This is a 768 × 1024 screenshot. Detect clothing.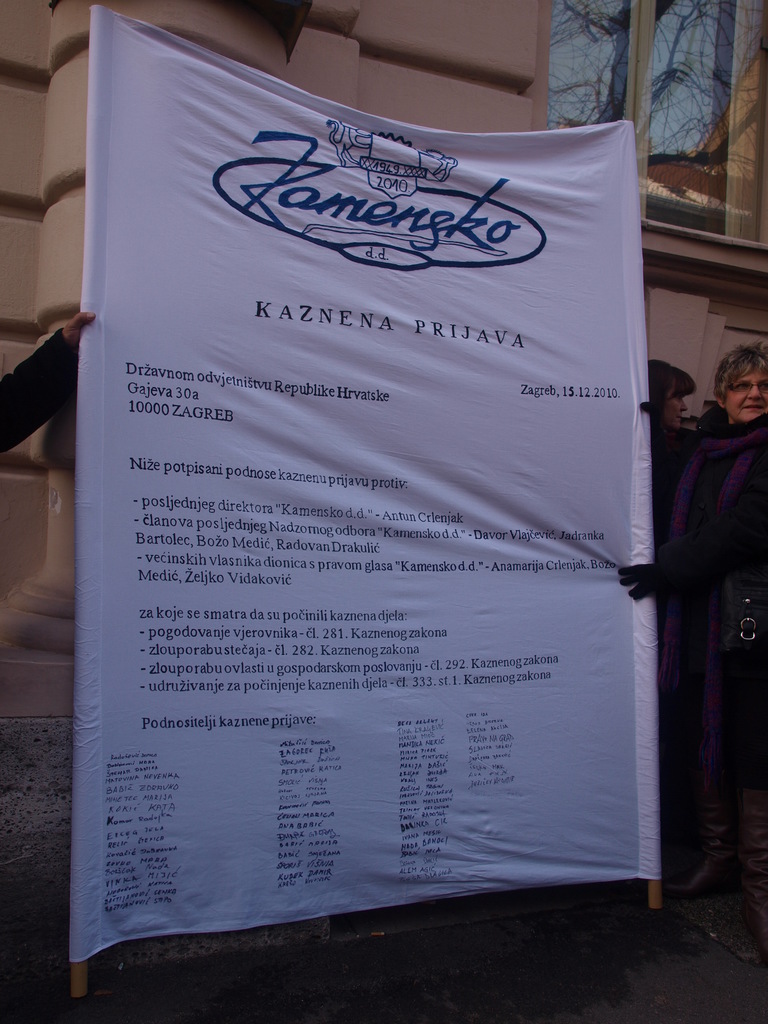
{"left": 657, "top": 412, "right": 767, "bottom": 856}.
